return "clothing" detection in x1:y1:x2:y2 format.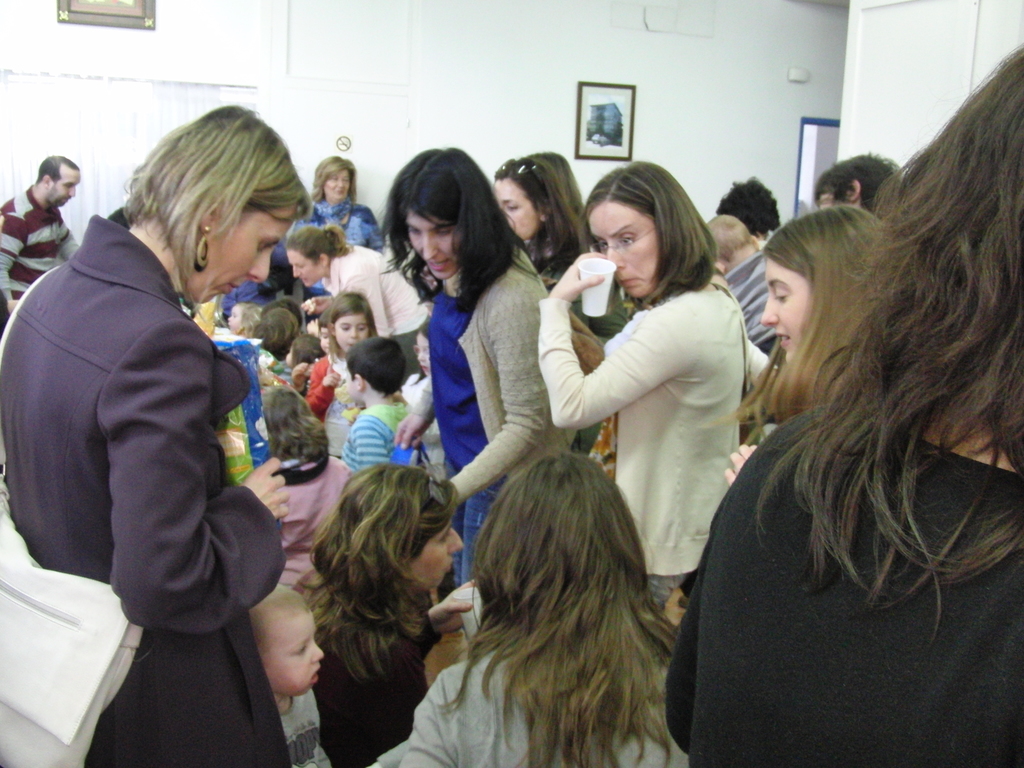
0:184:79:338.
